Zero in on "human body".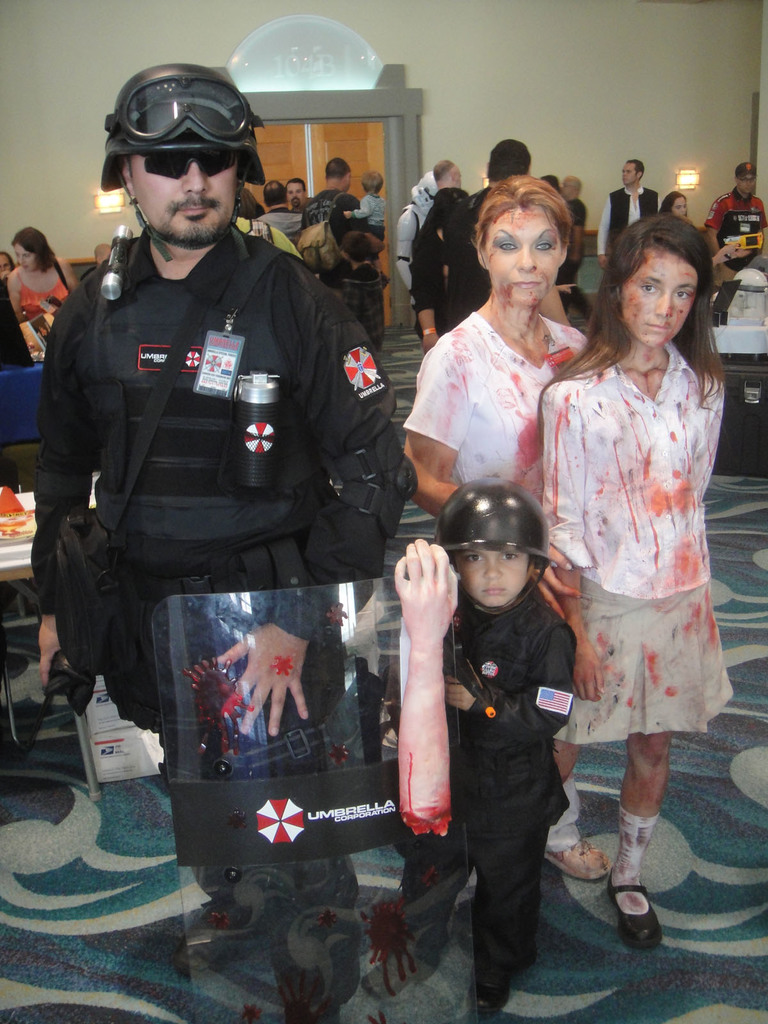
Zeroed in: box=[597, 158, 659, 271].
